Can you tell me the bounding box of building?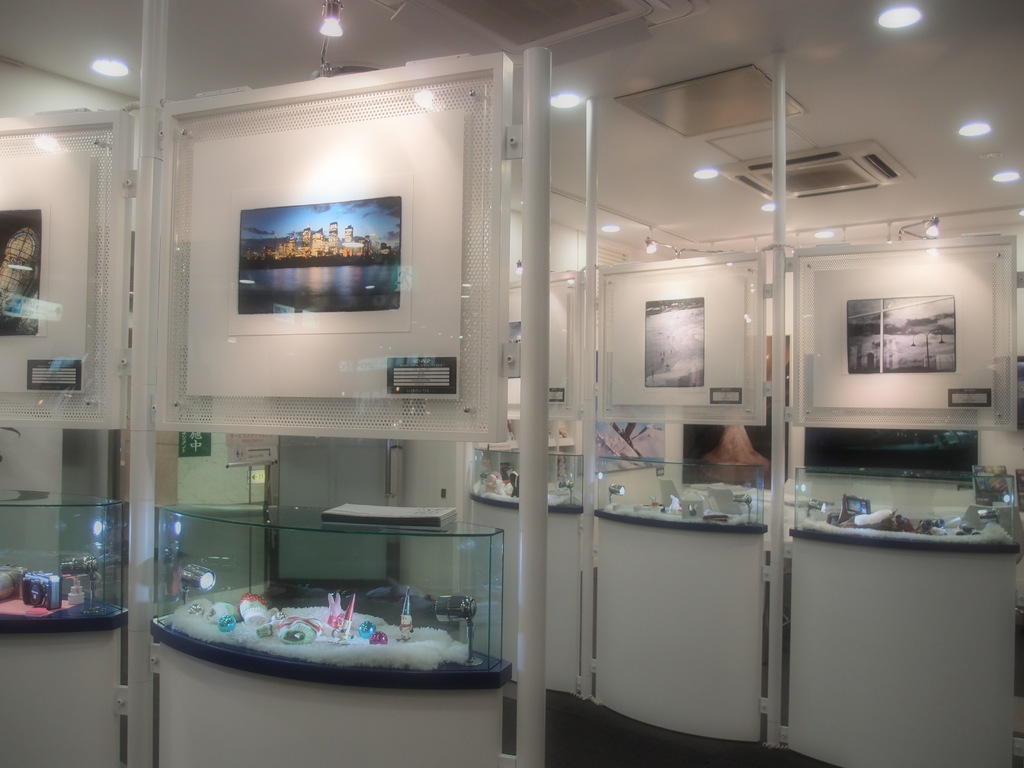
Rect(0, 0, 1023, 767).
